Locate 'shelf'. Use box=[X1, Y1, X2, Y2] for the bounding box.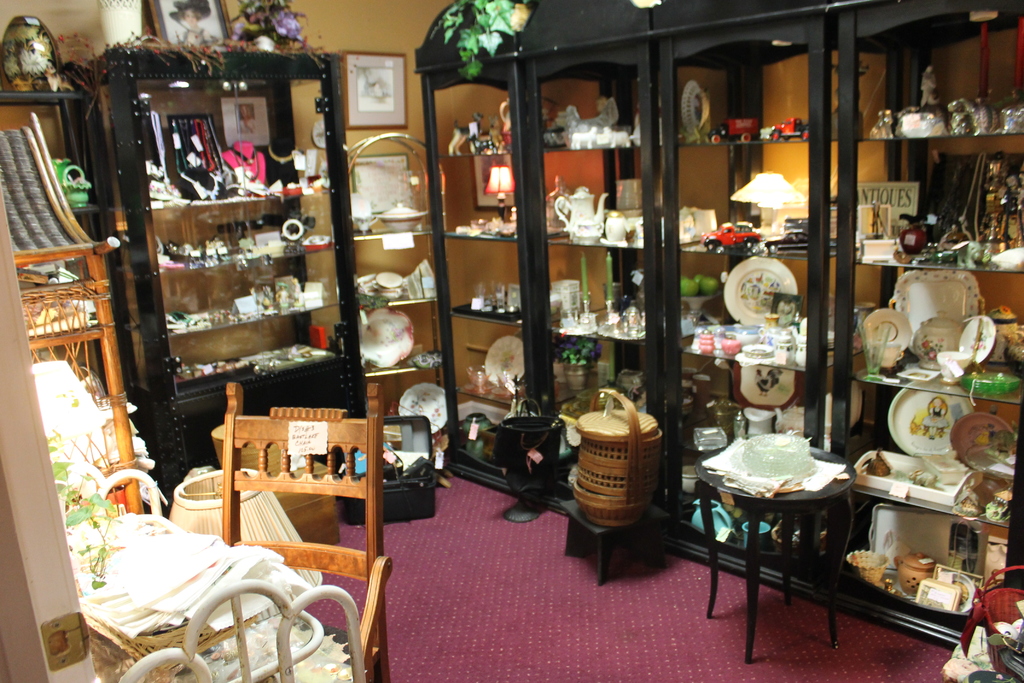
box=[427, 72, 503, 180].
